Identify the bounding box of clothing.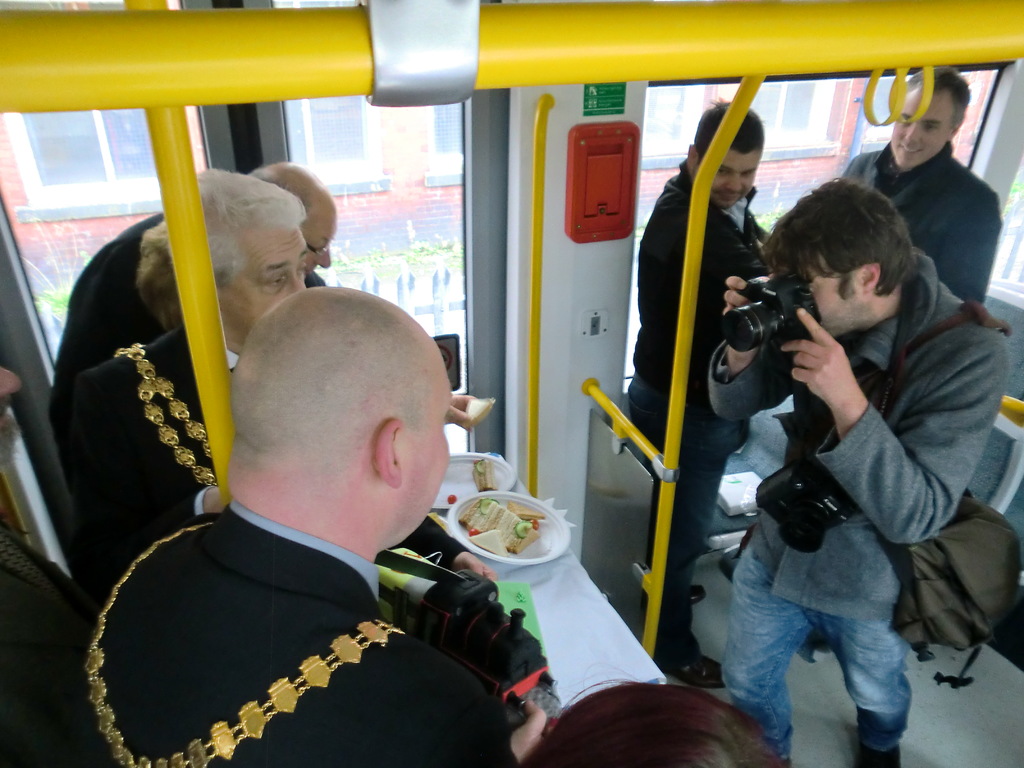
box=[79, 433, 529, 767].
